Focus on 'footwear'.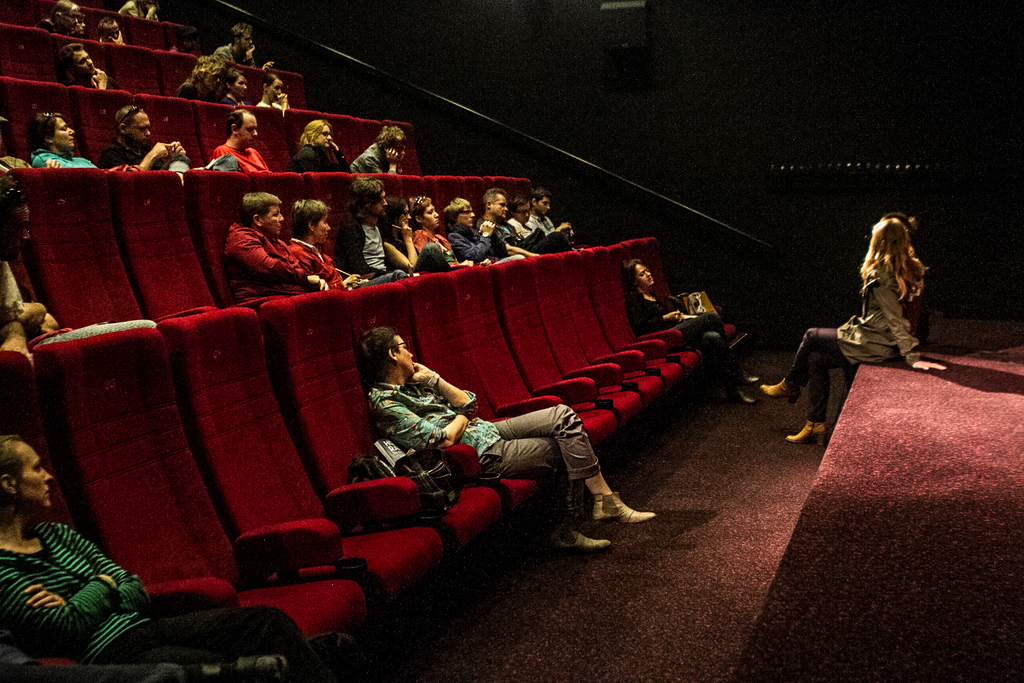
Focused at Rect(729, 378, 751, 408).
